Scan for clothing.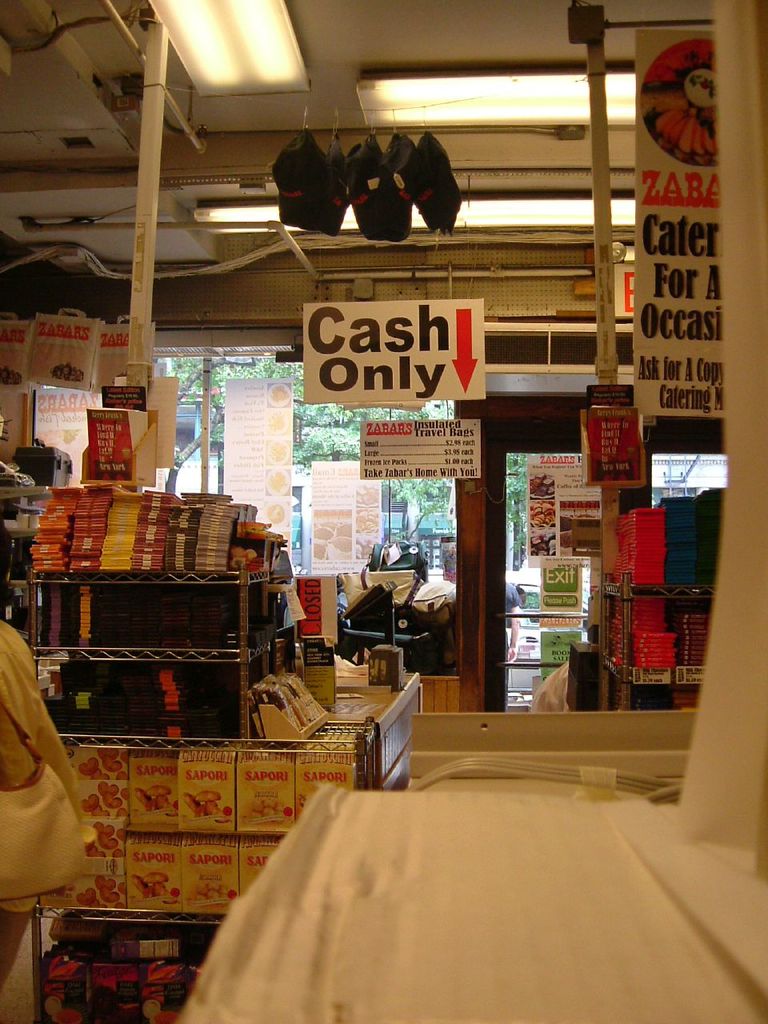
Scan result: {"x1": 0, "y1": 616, "x2": 90, "y2": 1023}.
